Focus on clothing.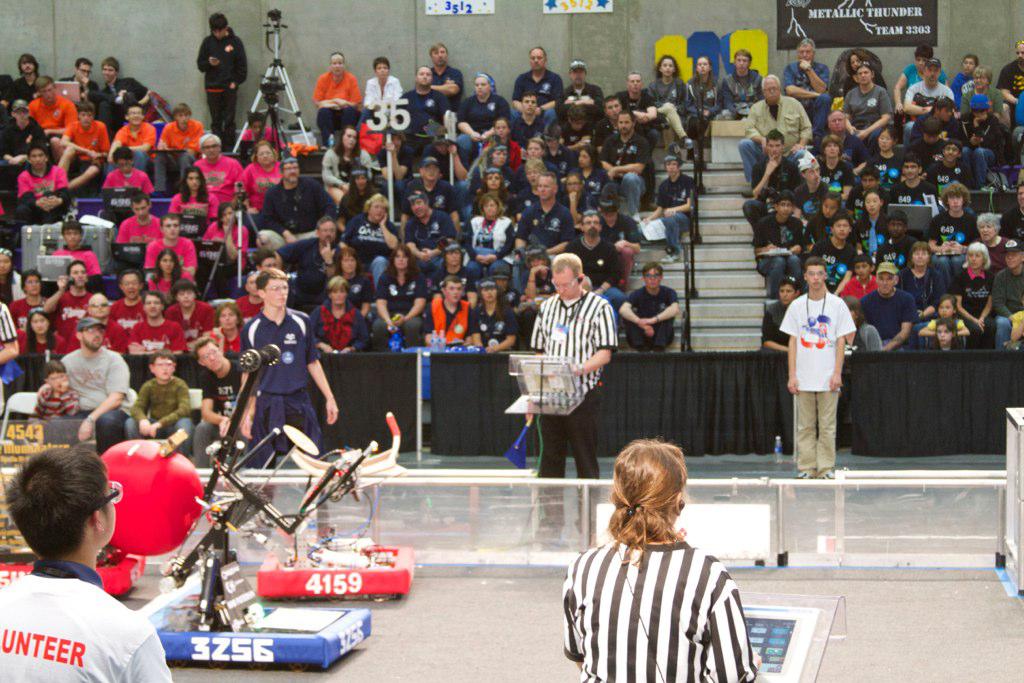
Focused at {"left": 401, "top": 173, "right": 460, "bottom": 207}.
